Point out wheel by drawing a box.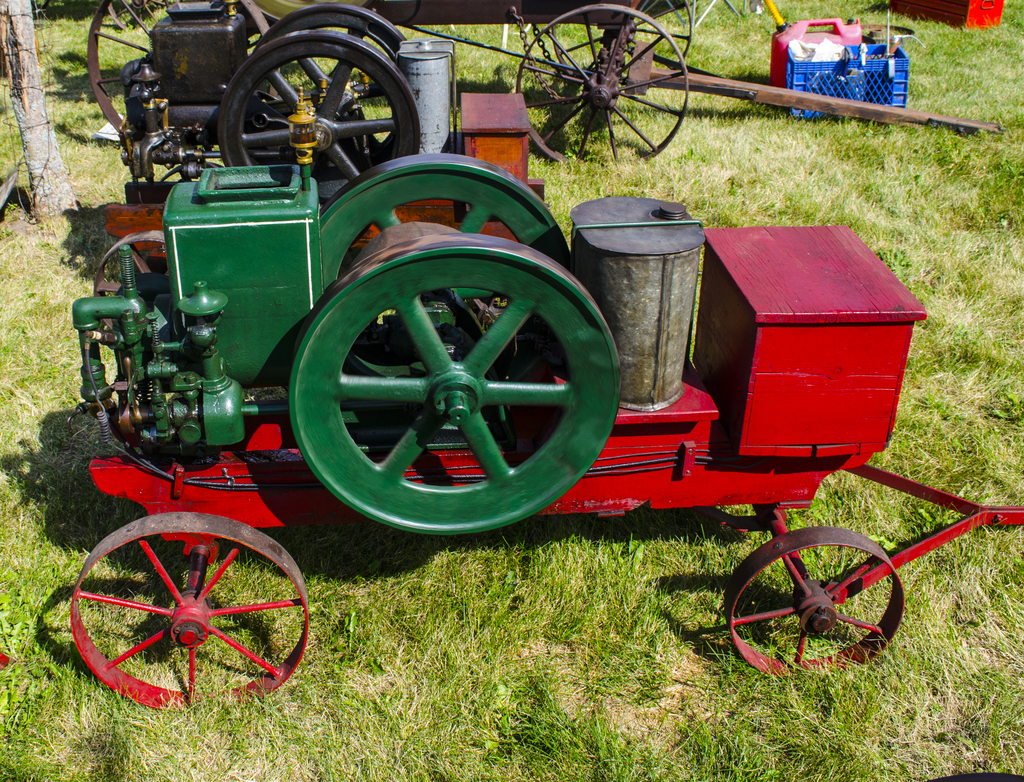
[x1=317, y1=153, x2=573, y2=293].
